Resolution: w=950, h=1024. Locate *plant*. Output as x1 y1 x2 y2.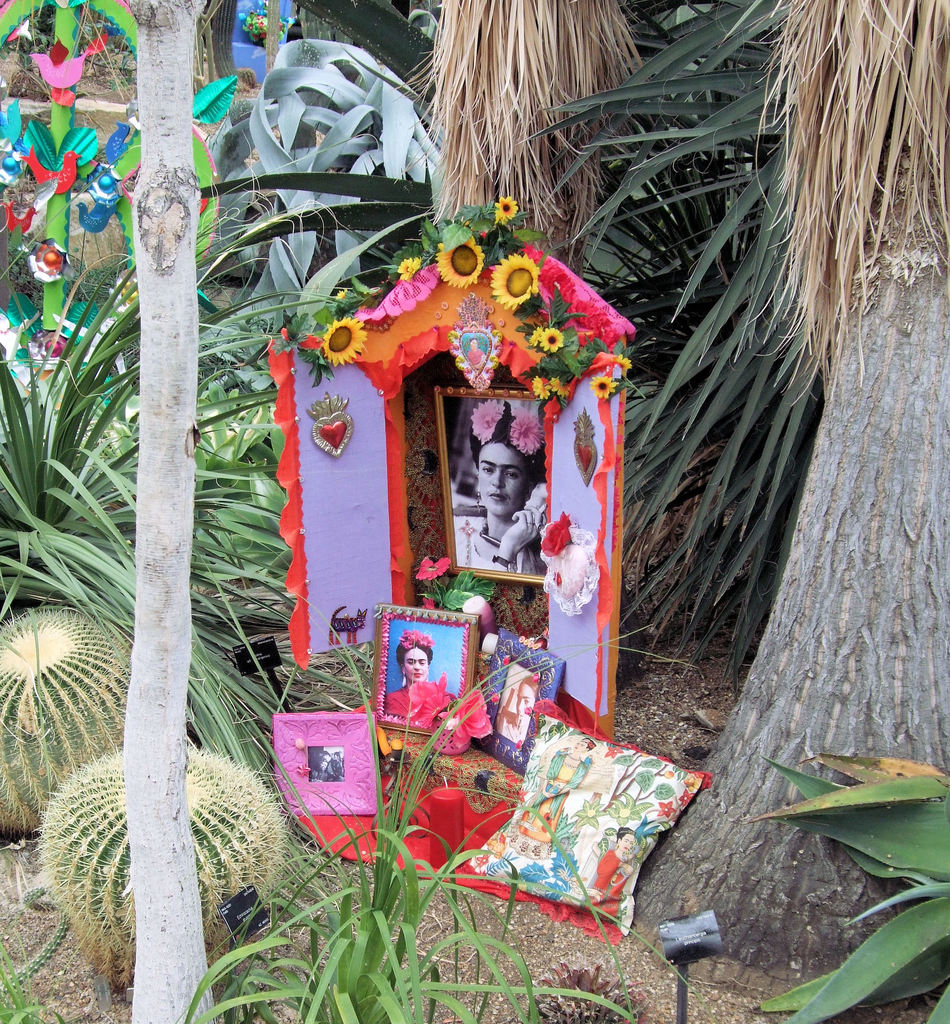
40 735 282 984.
